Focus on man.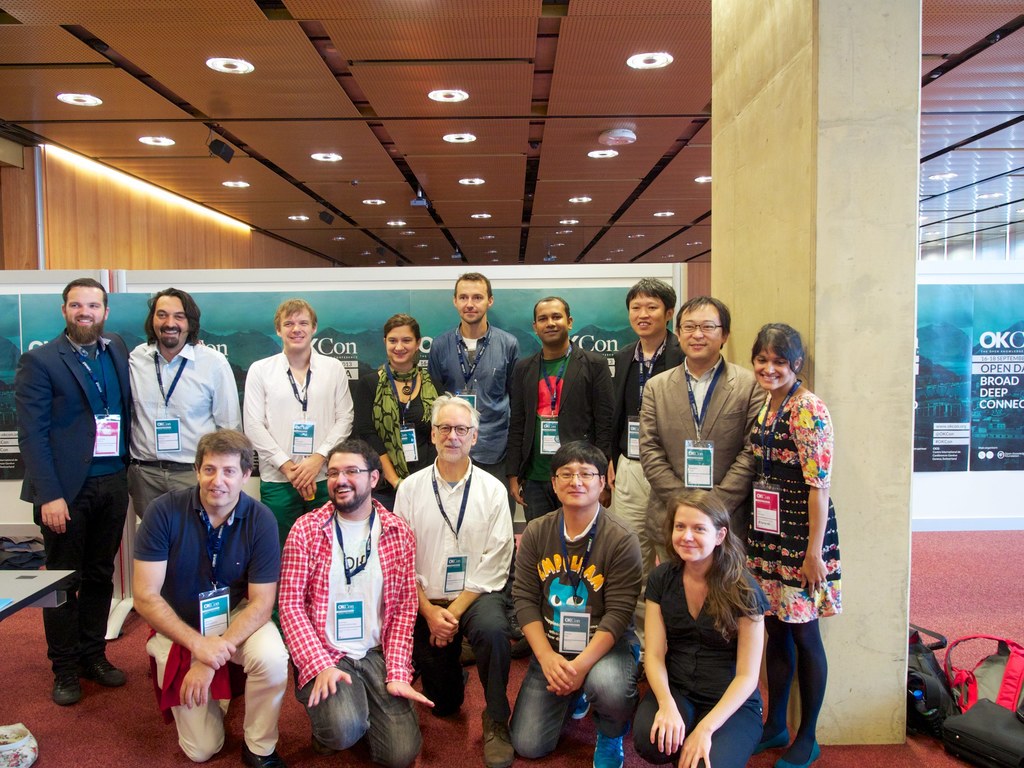
Focused at (383, 392, 524, 767).
